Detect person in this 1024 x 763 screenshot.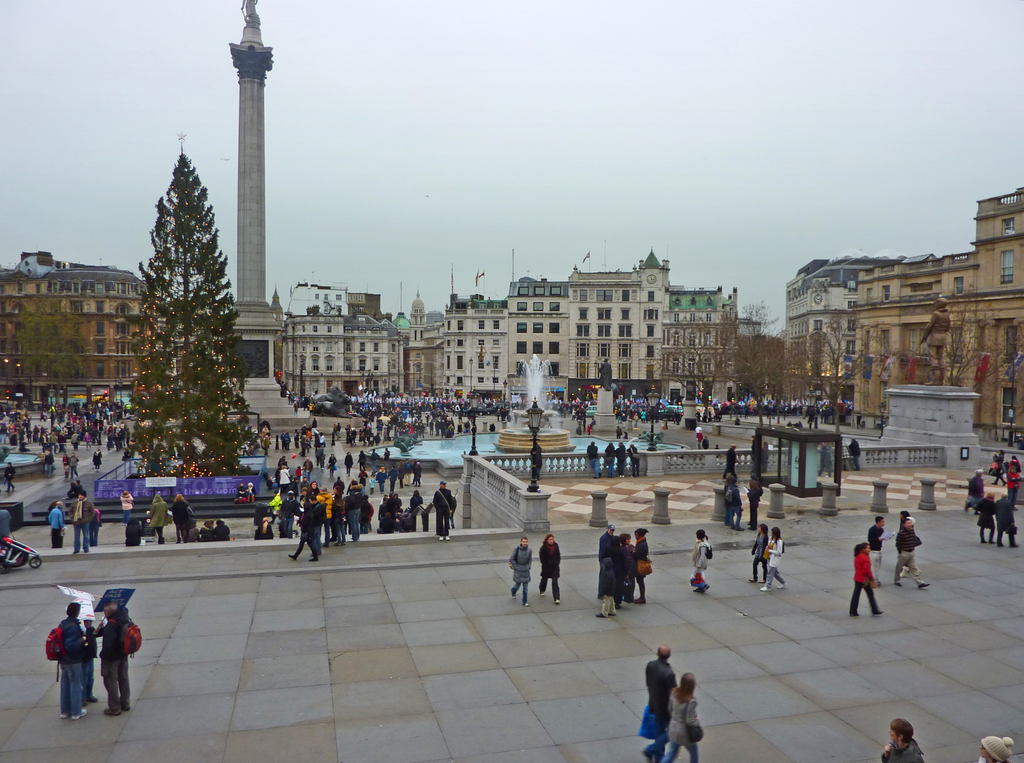
Detection: <bbox>212, 518, 231, 539</bbox>.
